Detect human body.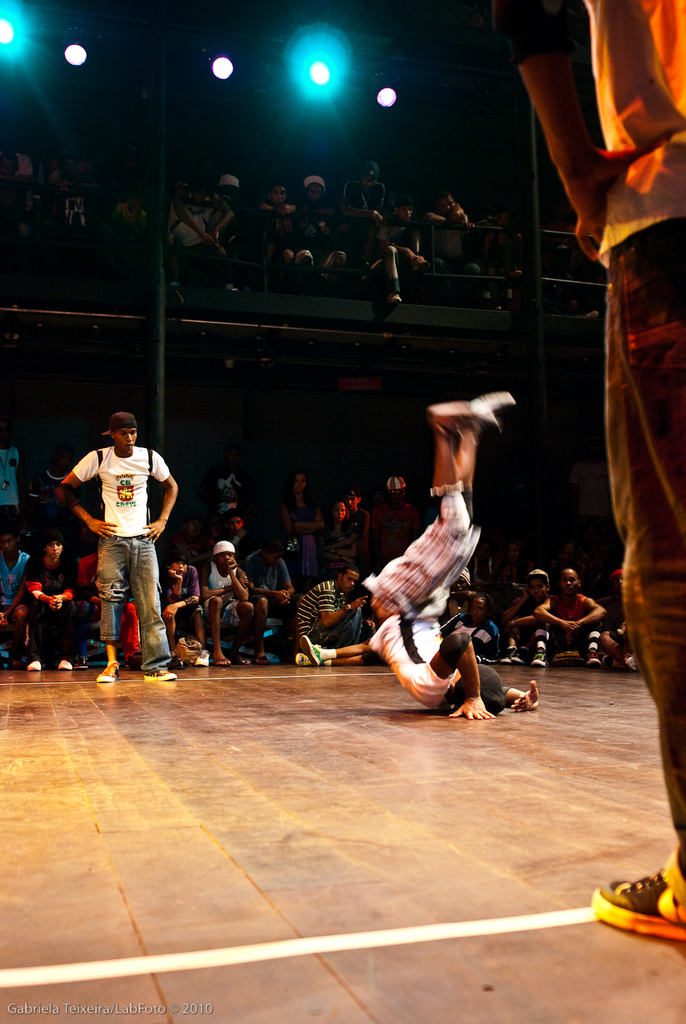
Detected at x1=218, y1=477, x2=233, y2=538.
